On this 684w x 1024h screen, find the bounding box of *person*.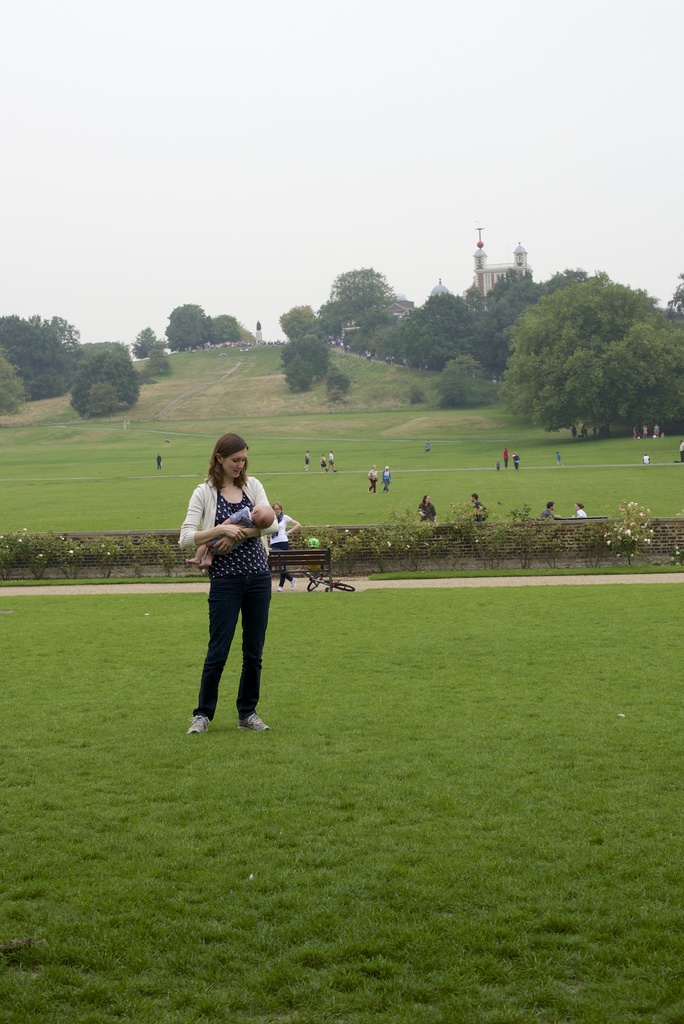
Bounding box: BBox(181, 502, 278, 573).
